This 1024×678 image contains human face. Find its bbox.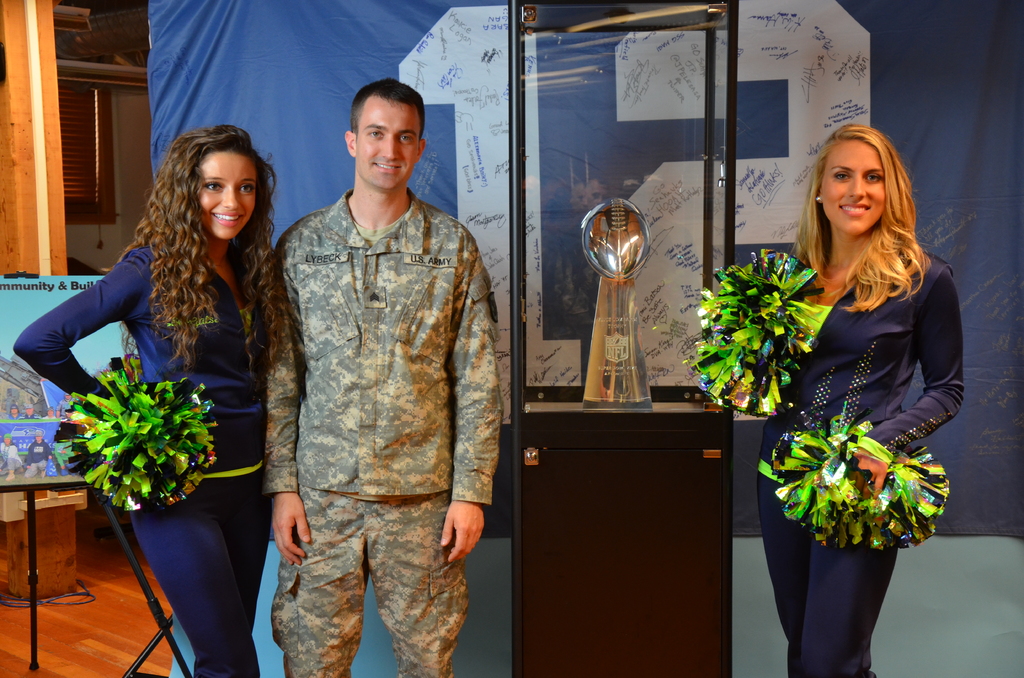
left=356, top=93, right=424, bottom=190.
